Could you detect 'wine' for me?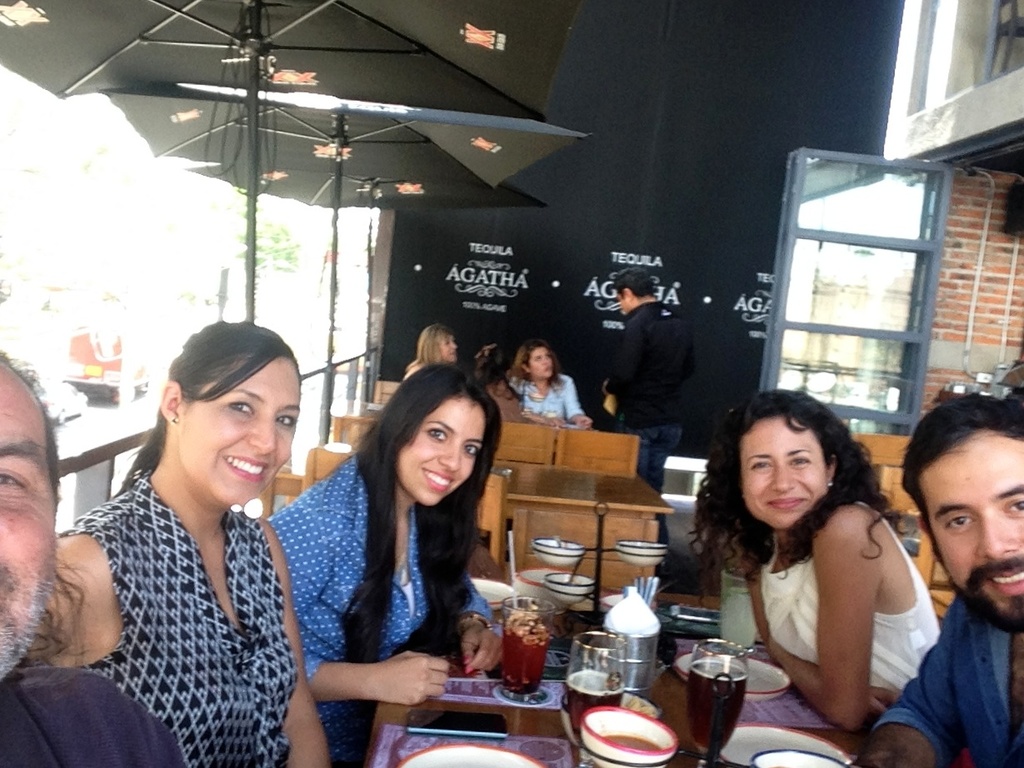
Detection result: Rect(496, 624, 552, 695).
